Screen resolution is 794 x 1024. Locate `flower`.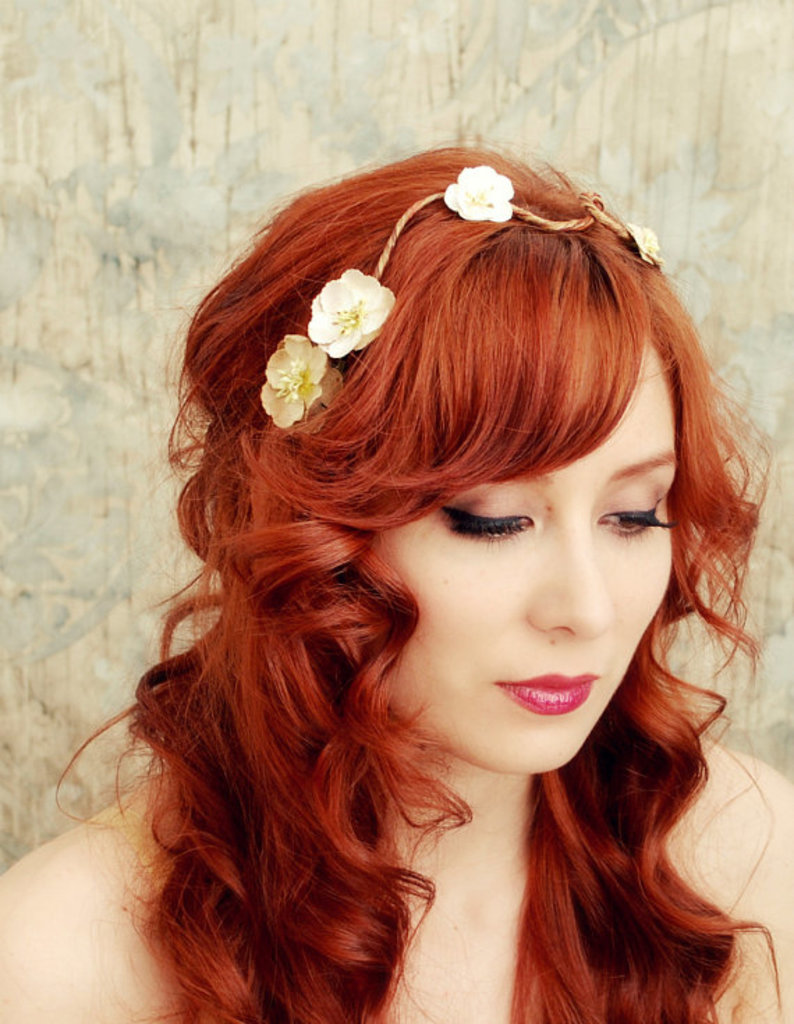
<bbox>625, 220, 662, 255</bbox>.
